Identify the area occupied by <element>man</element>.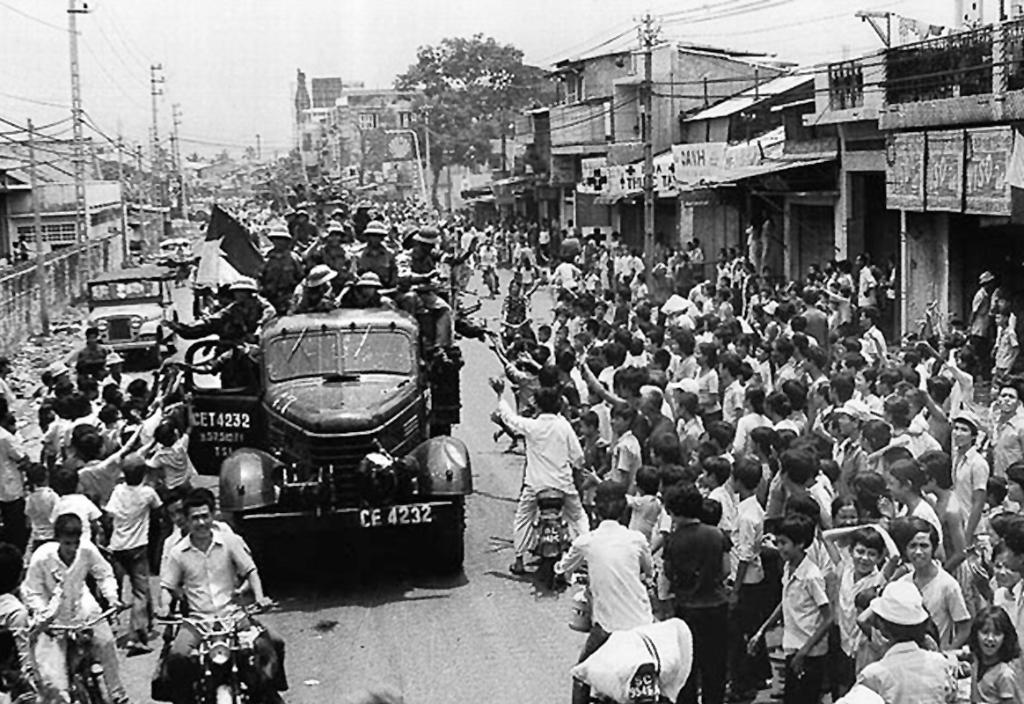
Area: 559, 487, 661, 703.
